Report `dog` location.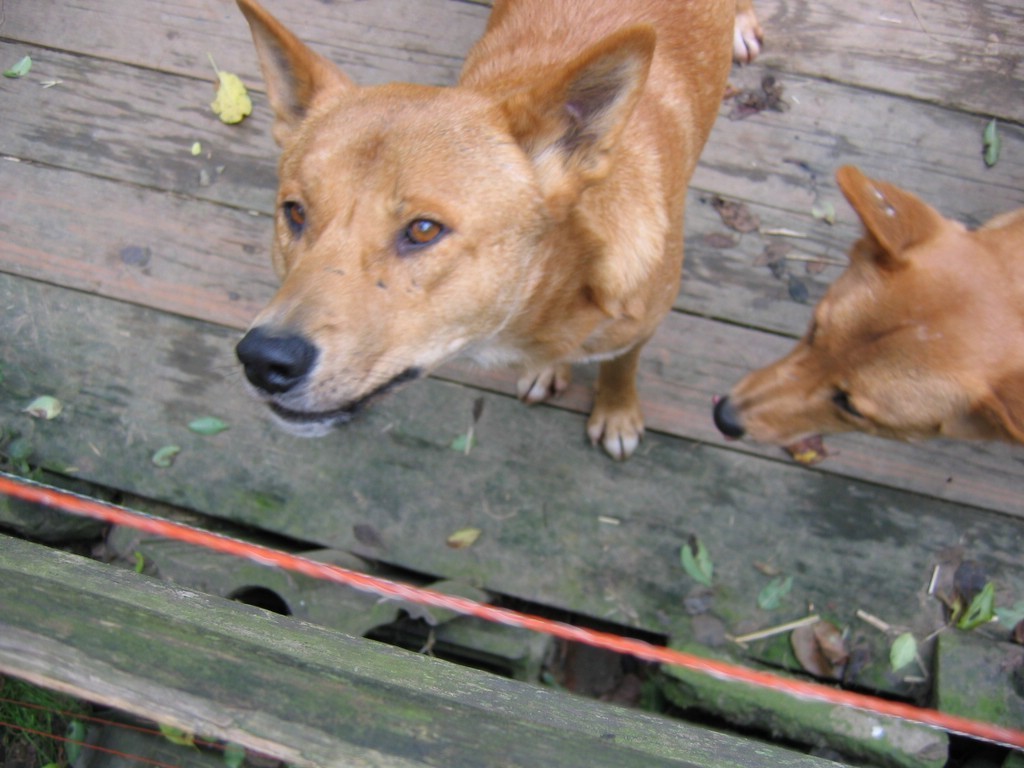
Report: (left=711, top=163, right=1023, bottom=451).
